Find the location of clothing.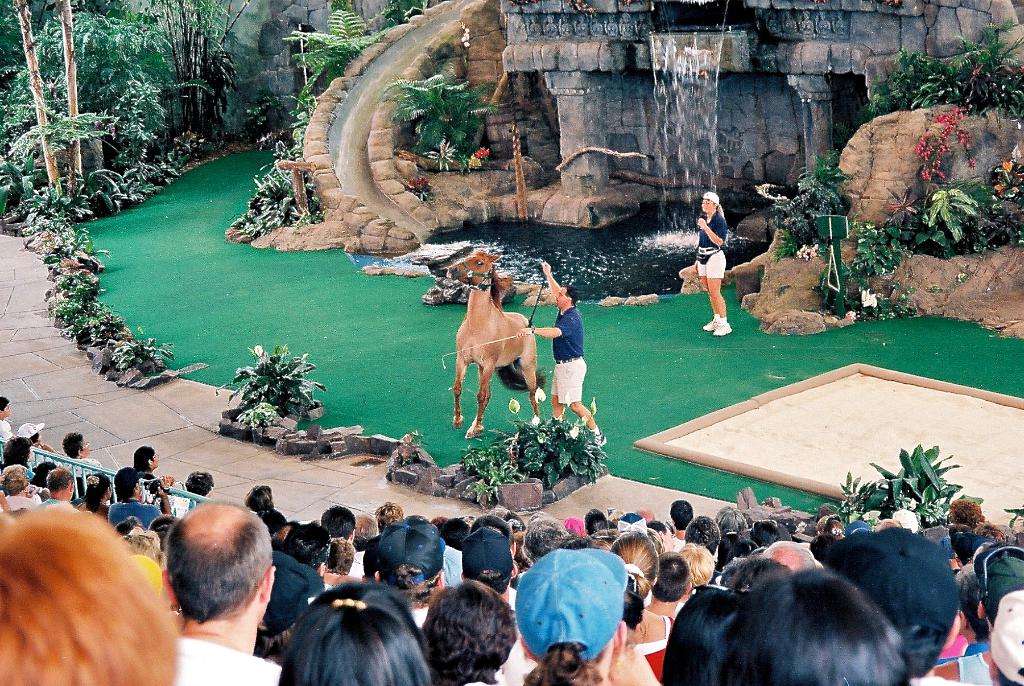
Location: box=[173, 636, 281, 685].
